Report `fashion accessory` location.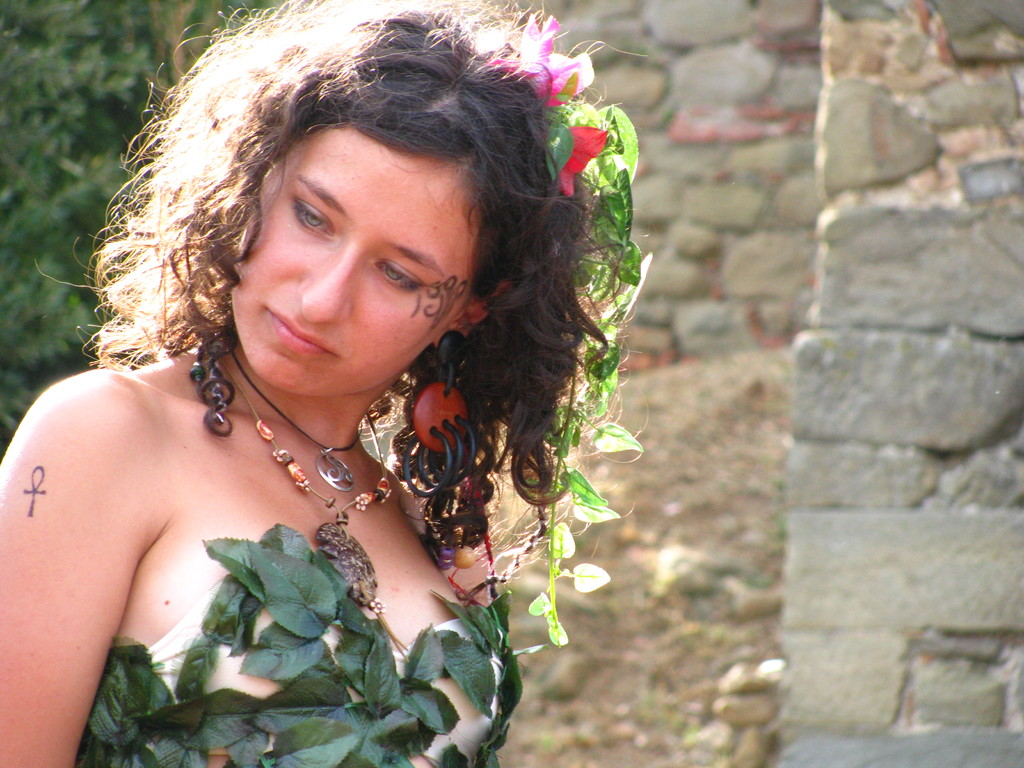
Report: (x1=225, y1=335, x2=364, y2=495).
